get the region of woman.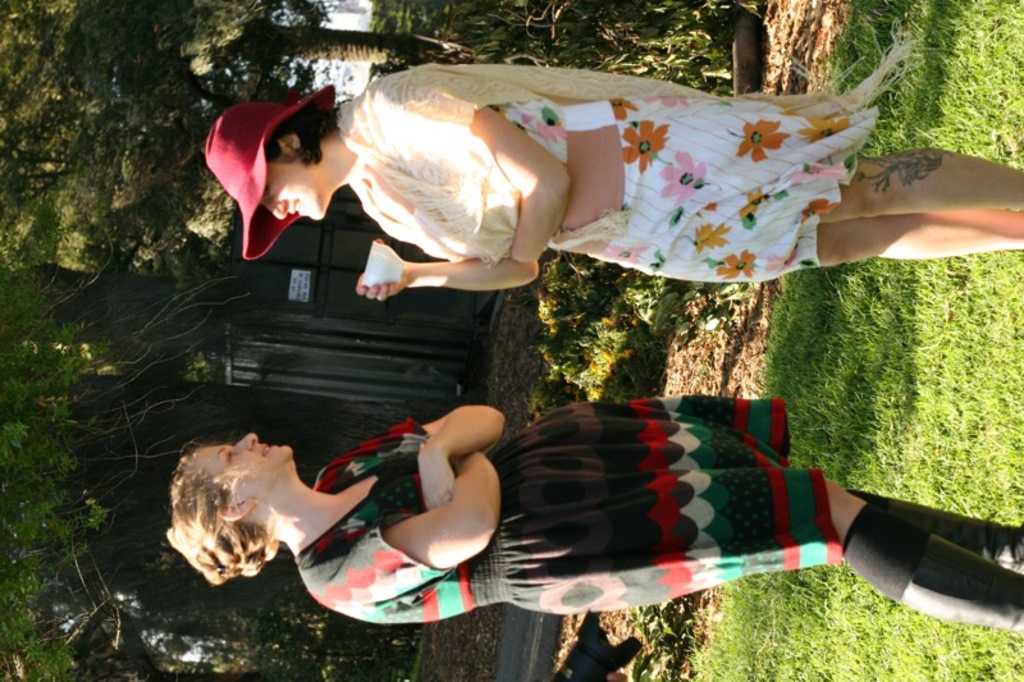
x1=197, y1=59, x2=1023, y2=297.
